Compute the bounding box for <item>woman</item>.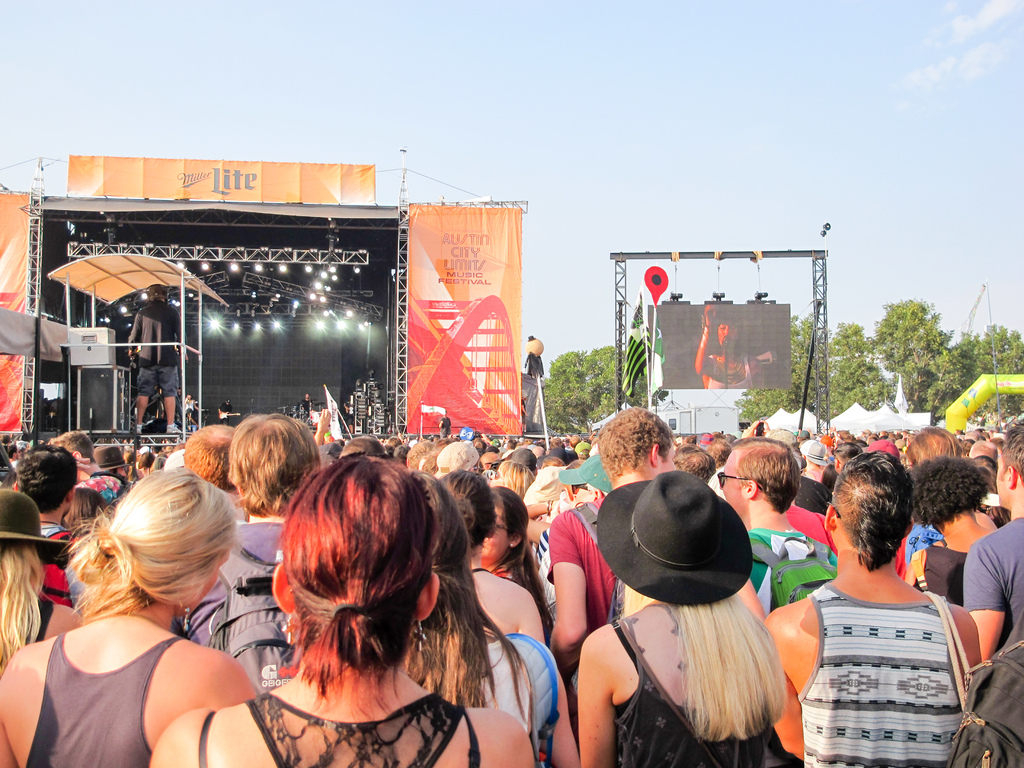
21:445:276:767.
